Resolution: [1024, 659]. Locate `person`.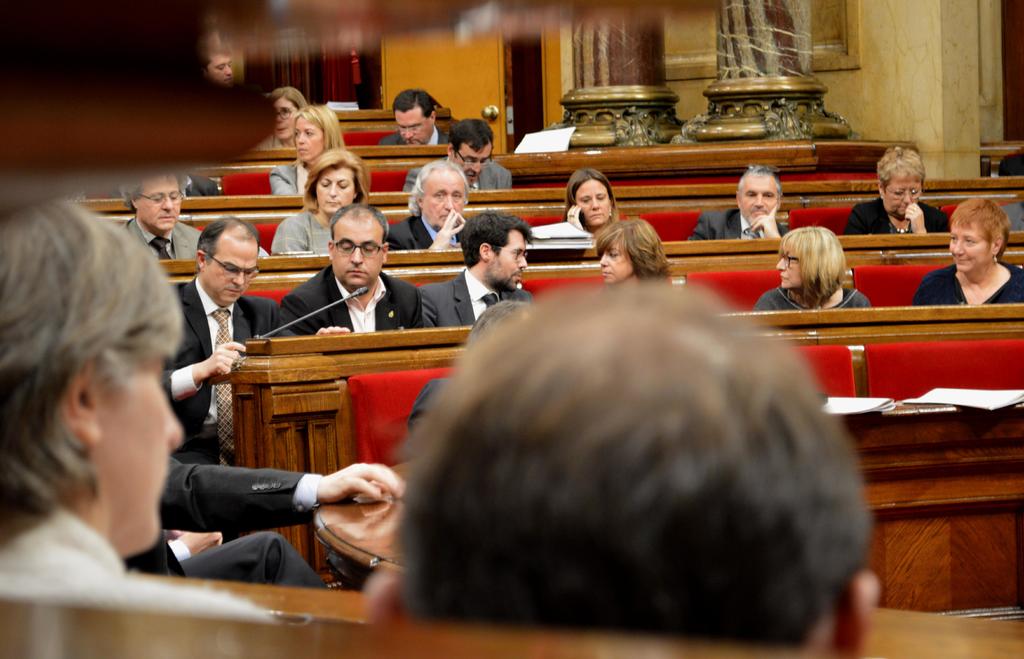
pyautogui.locateOnScreen(911, 197, 1023, 305).
